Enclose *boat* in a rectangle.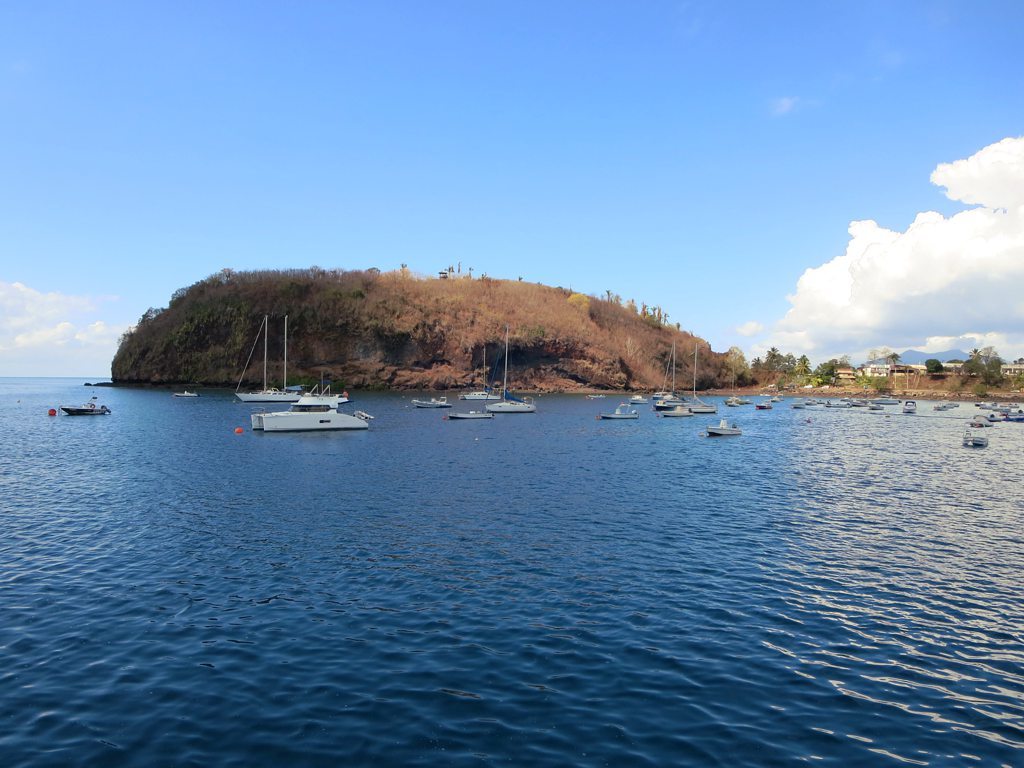
(x1=964, y1=416, x2=987, y2=445).
